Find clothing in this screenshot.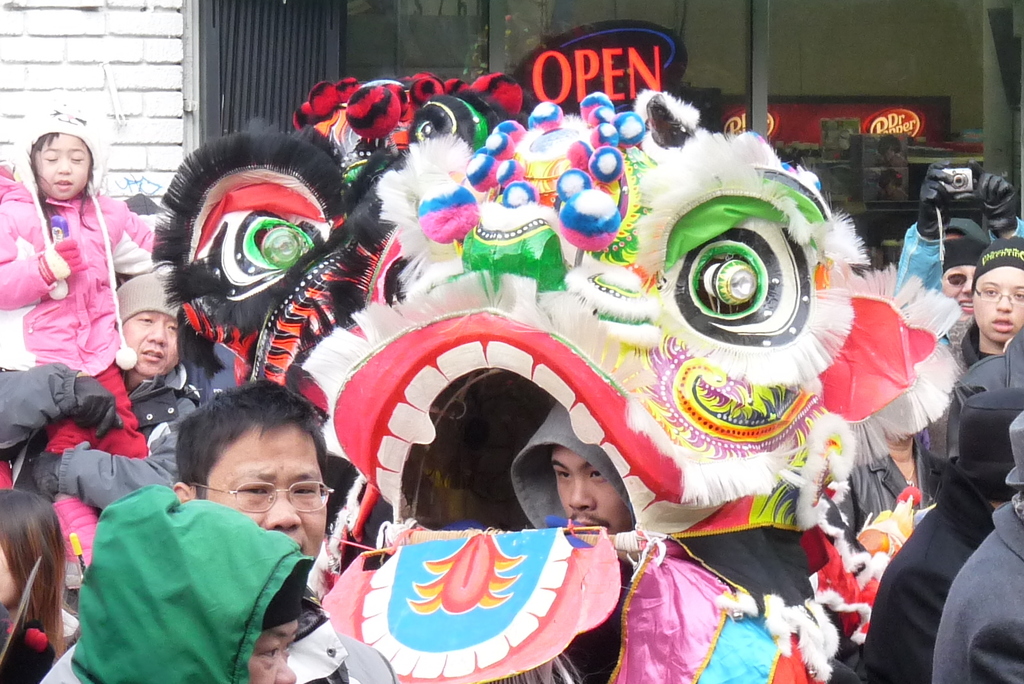
The bounding box for clothing is x1=932 y1=411 x2=1022 y2=681.
